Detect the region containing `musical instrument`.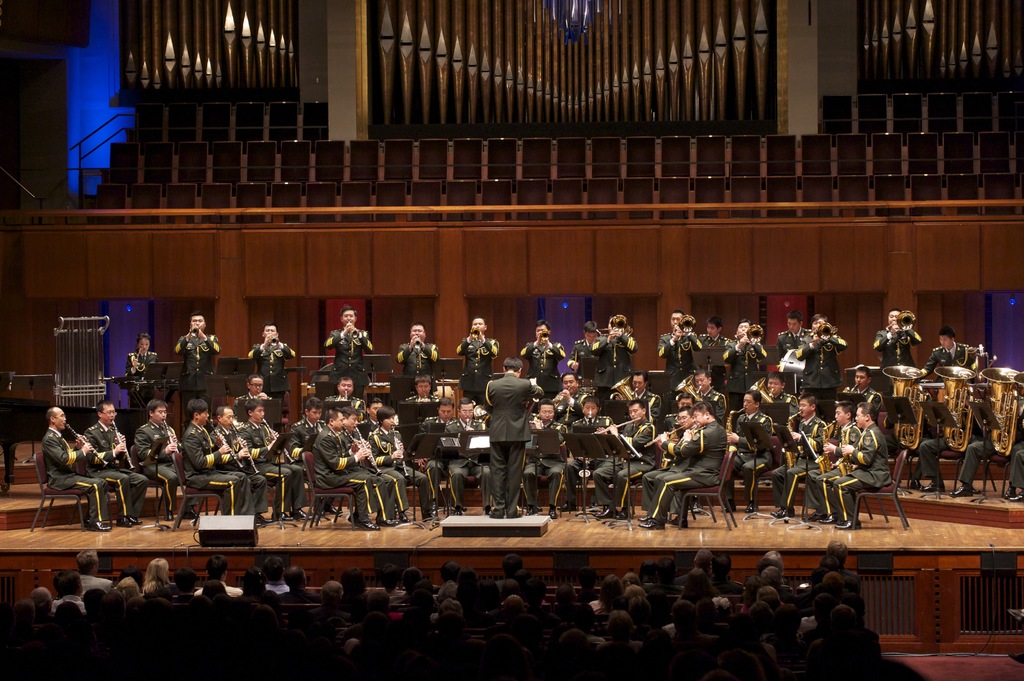
<region>538, 330, 547, 349</region>.
